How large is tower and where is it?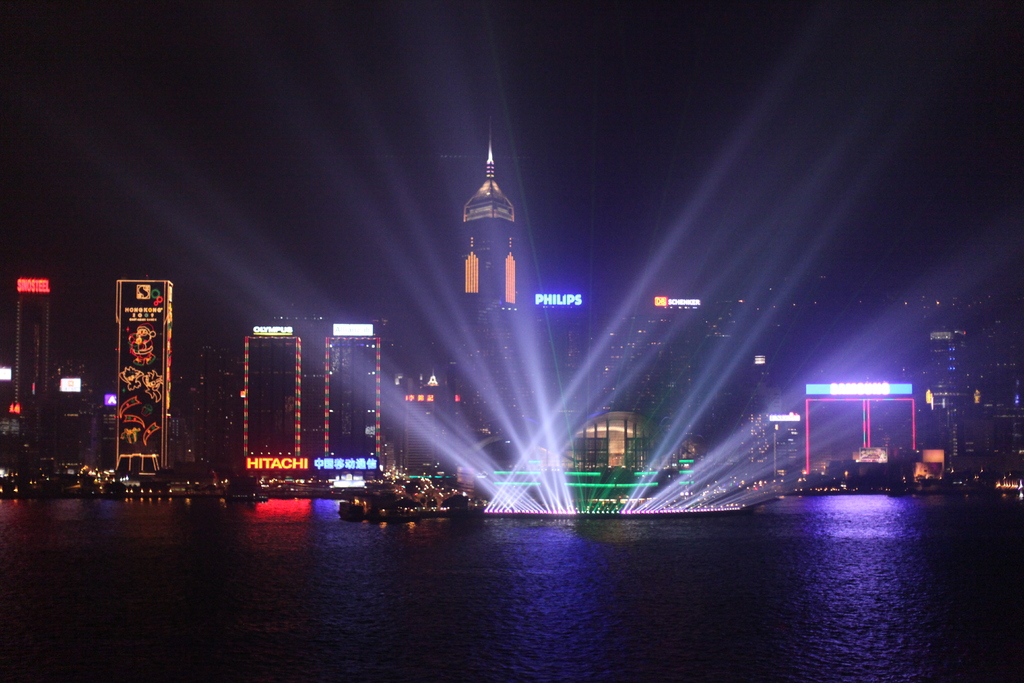
Bounding box: box(321, 323, 388, 465).
